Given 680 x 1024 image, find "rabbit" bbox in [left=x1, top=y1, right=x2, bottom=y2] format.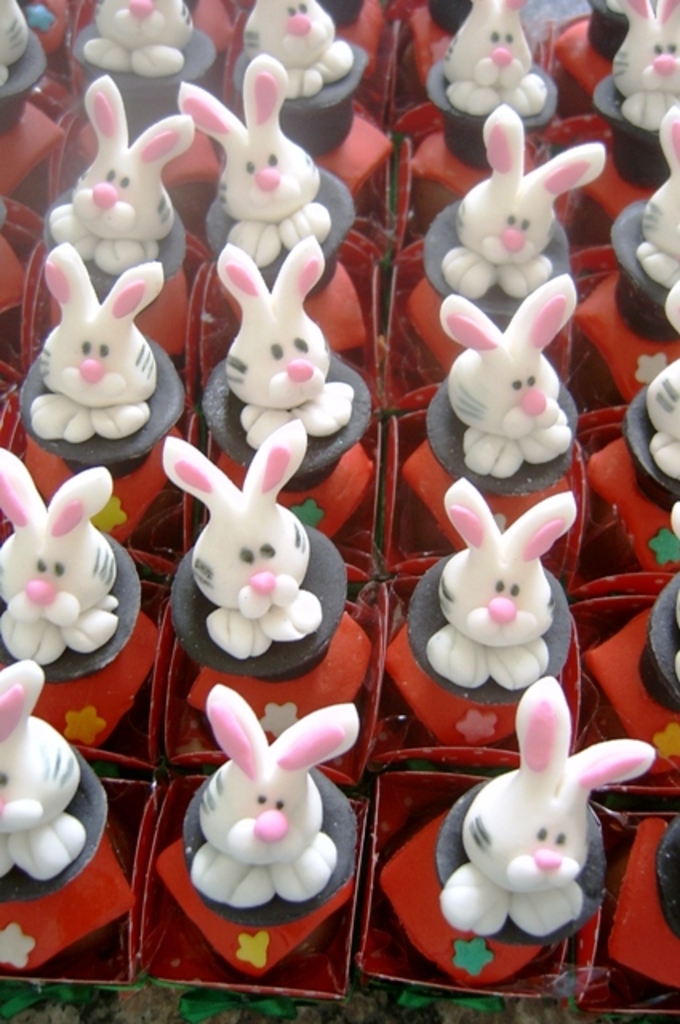
[left=178, top=54, right=336, bottom=274].
